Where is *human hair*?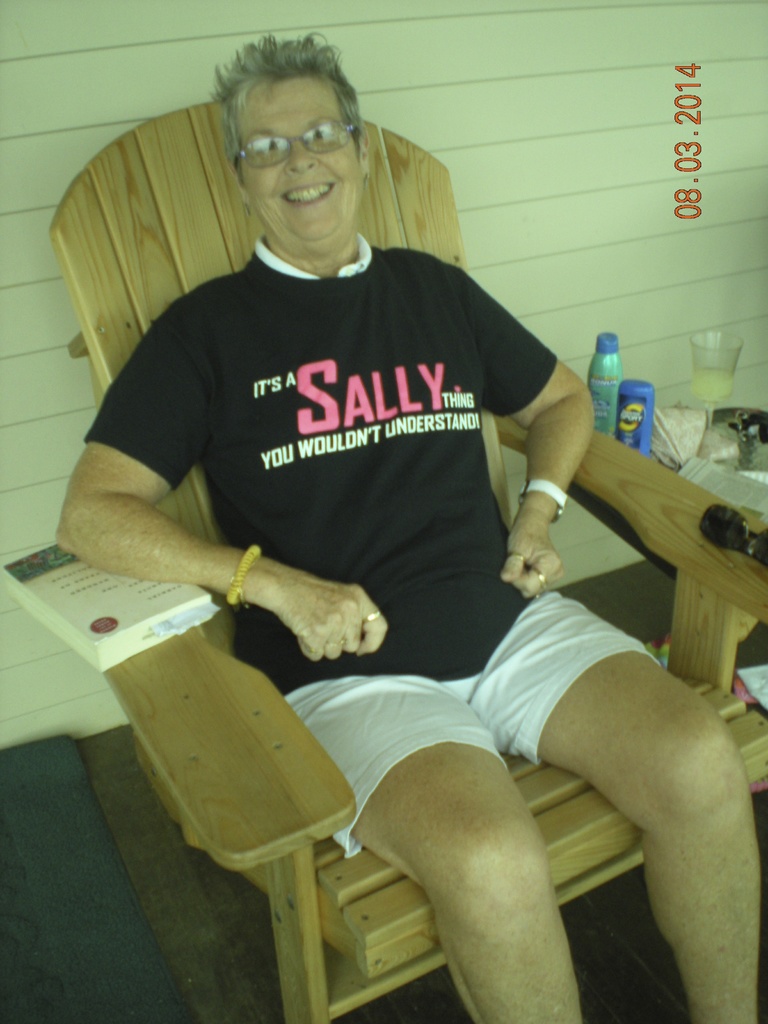
region(209, 33, 357, 156).
